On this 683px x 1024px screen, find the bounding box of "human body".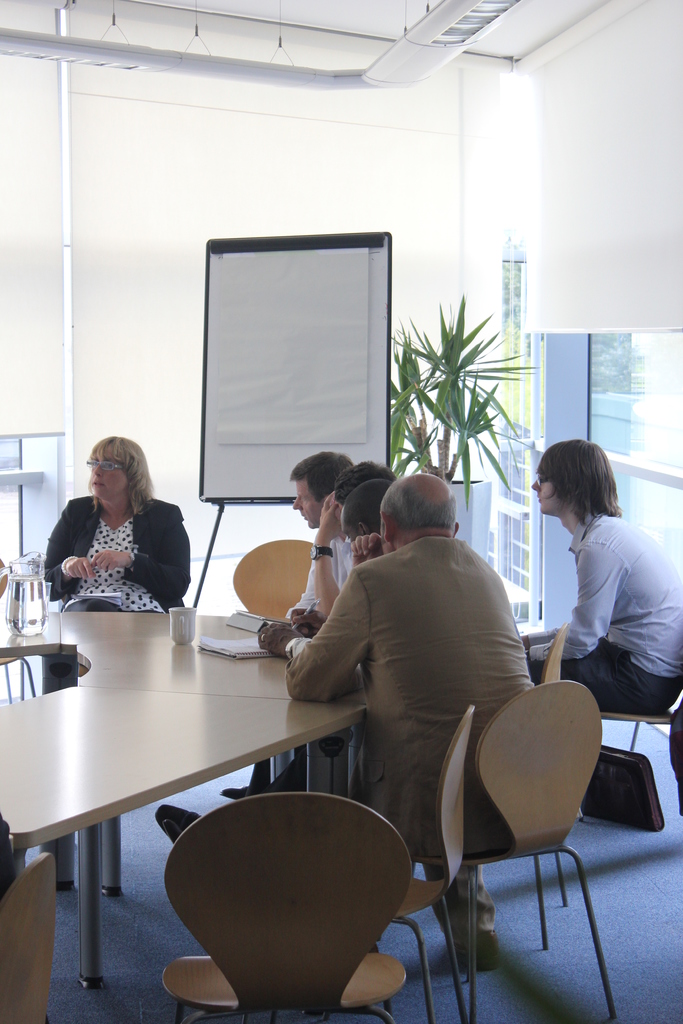
Bounding box: 504 447 682 751.
